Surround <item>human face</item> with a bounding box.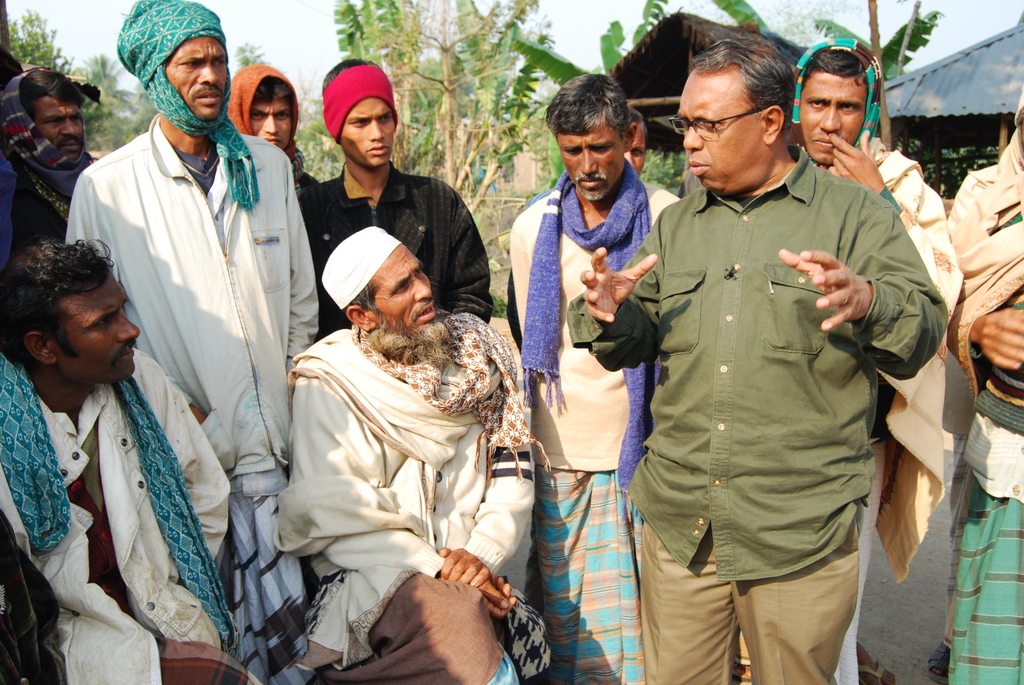
box=[168, 33, 229, 120].
